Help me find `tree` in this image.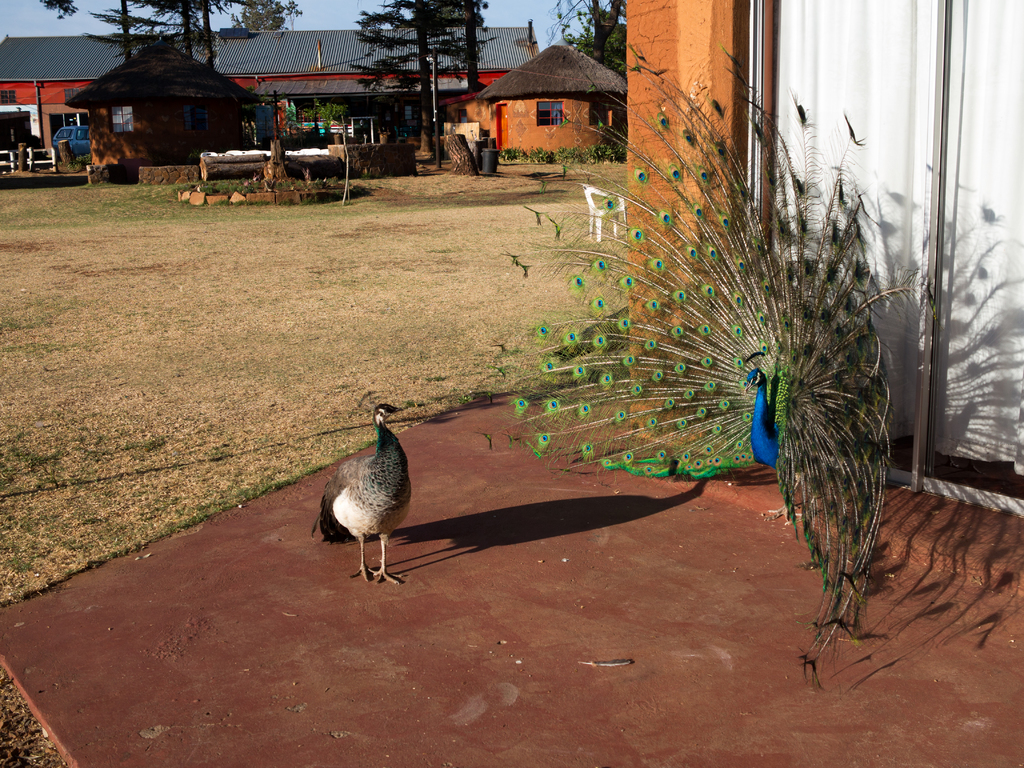
Found it: 43, 0, 76, 24.
